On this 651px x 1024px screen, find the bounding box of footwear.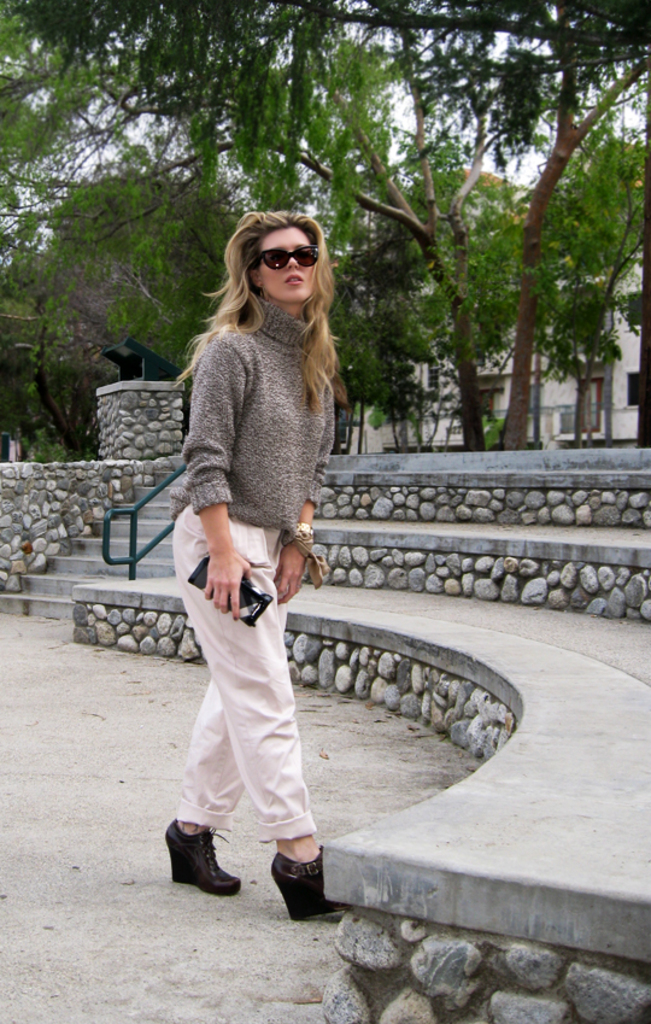
Bounding box: locate(277, 841, 354, 912).
